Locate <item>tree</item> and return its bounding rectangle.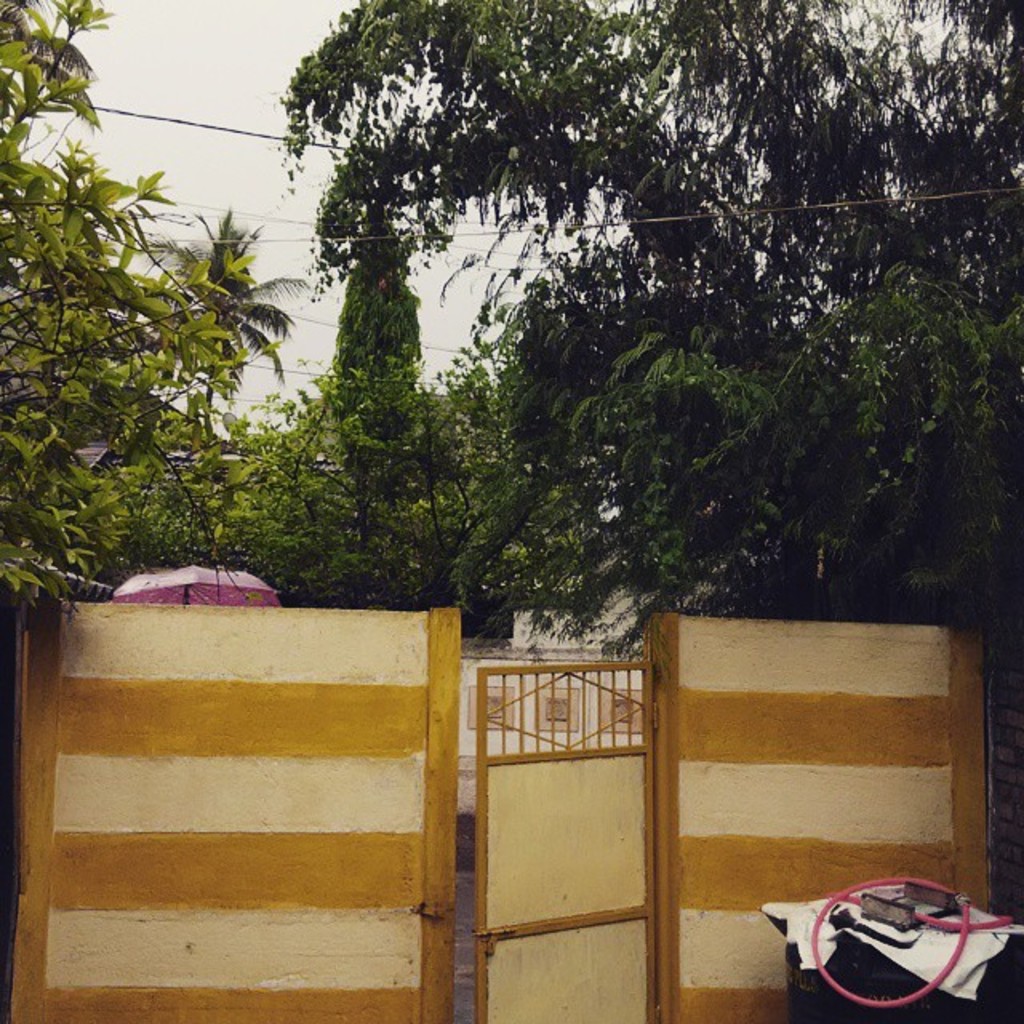
(0,0,533,616).
